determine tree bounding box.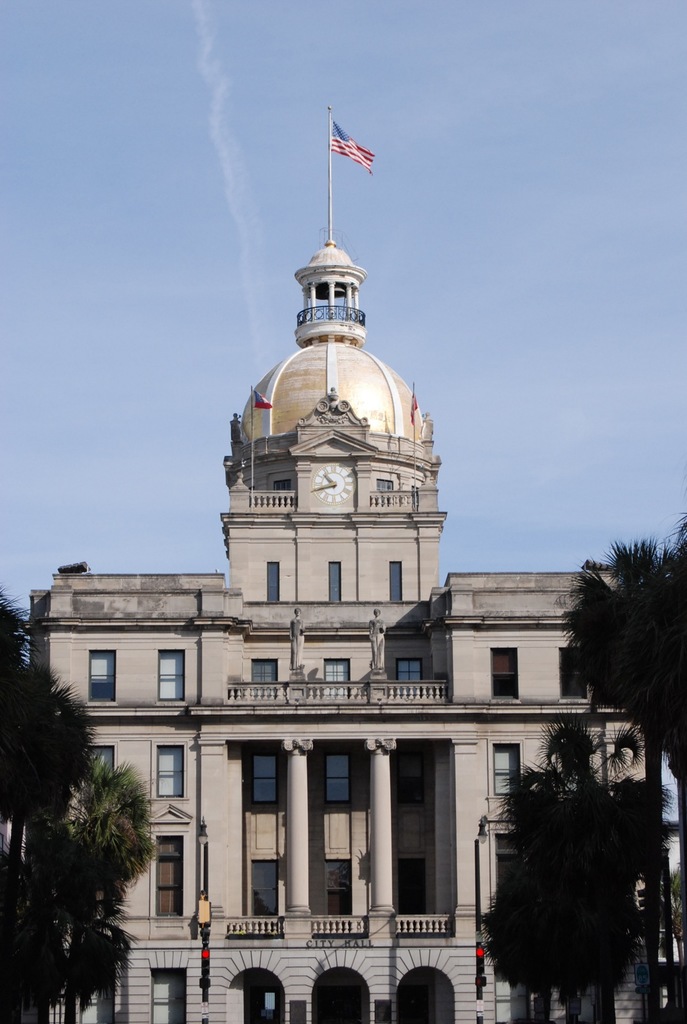
Determined: [487, 720, 654, 1023].
